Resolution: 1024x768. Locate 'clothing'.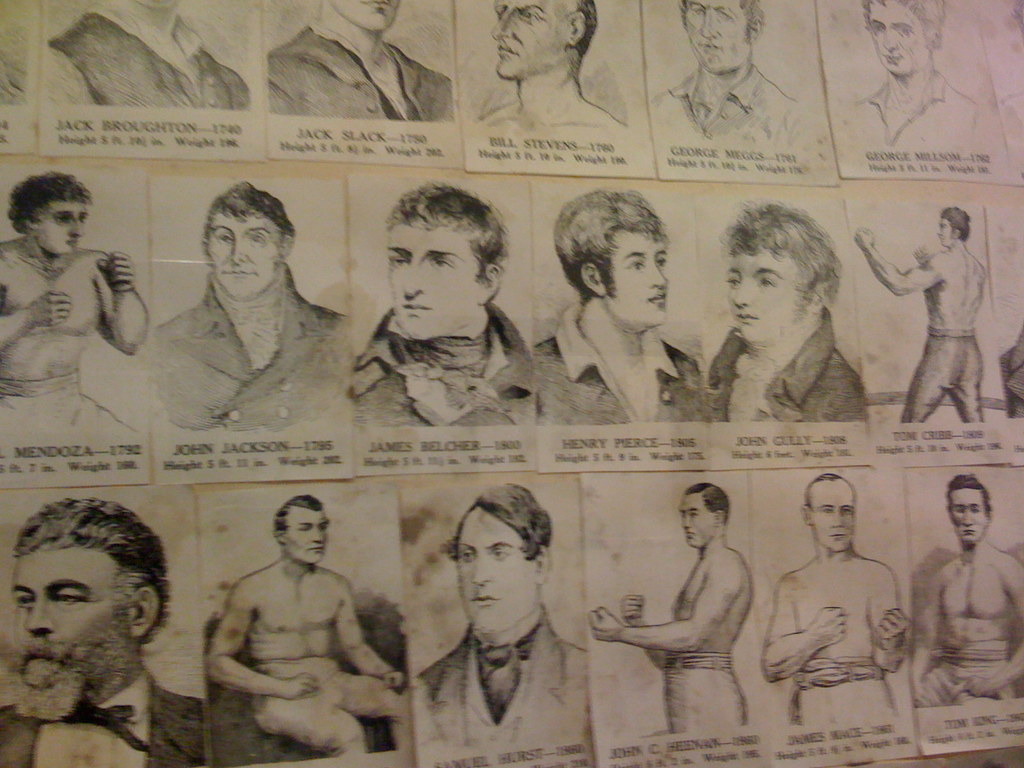
bbox(539, 287, 710, 430).
